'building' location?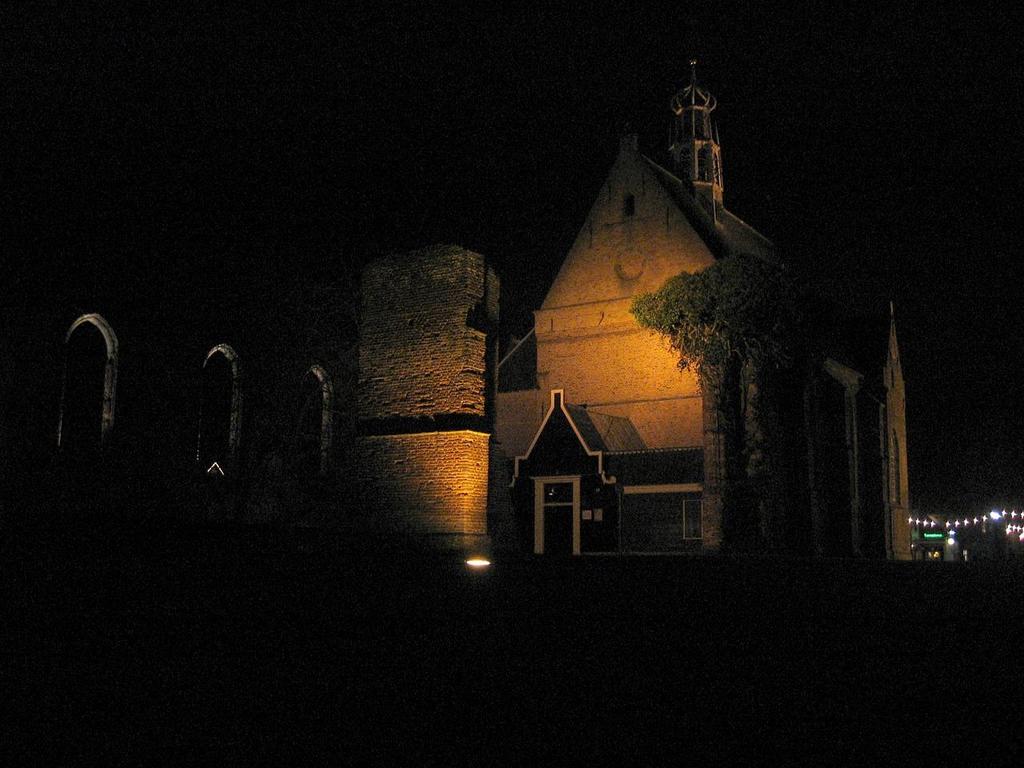
rect(309, 37, 914, 573)
